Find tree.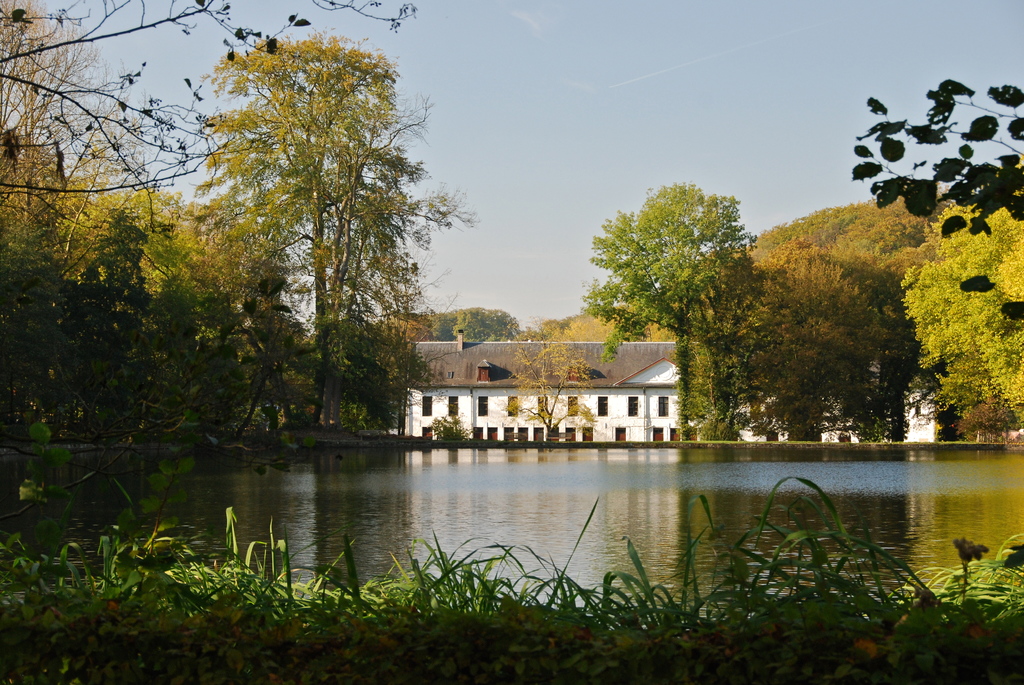
bbox=(0, 0, 426, 437).
